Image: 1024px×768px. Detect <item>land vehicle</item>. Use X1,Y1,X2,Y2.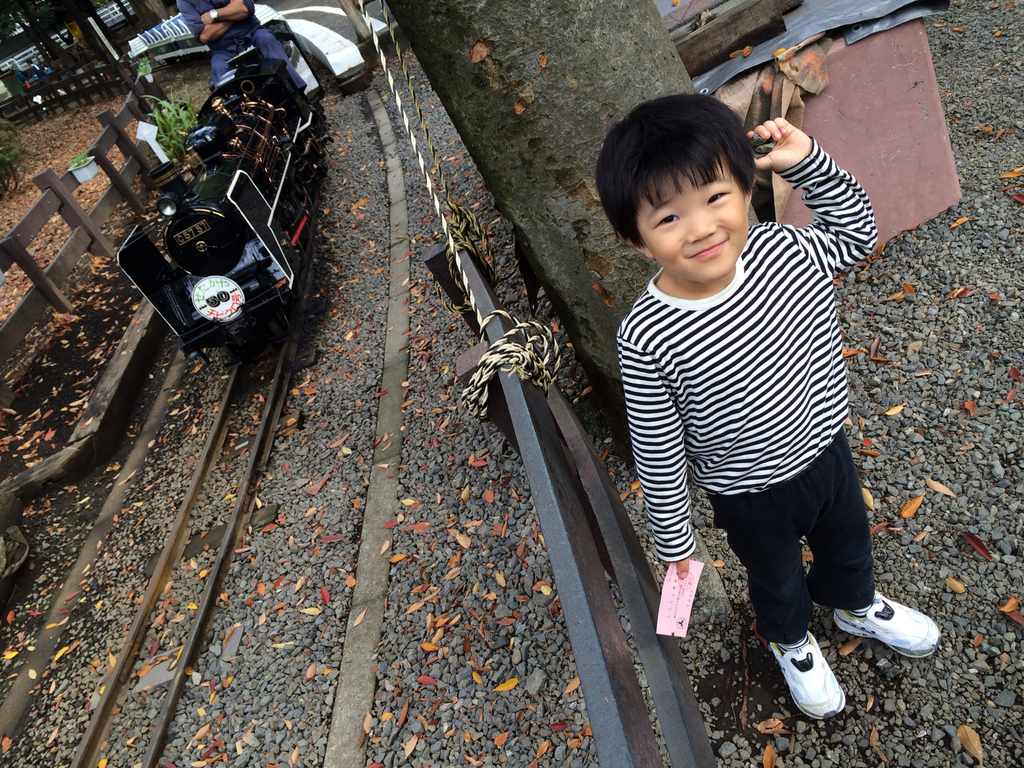
92,67,345,378.
